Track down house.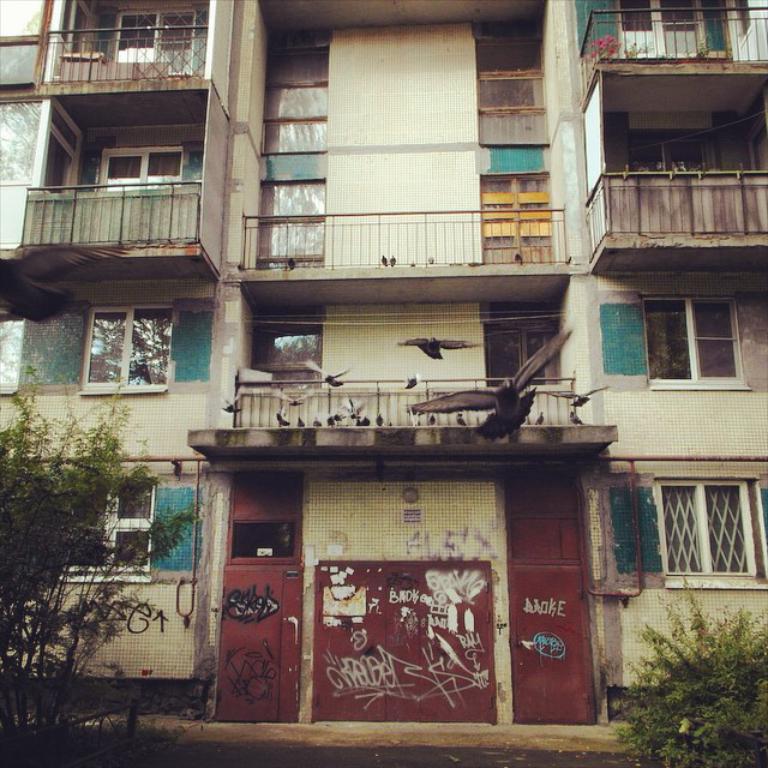
Tracked to (left=0, top=0, right=767, bottom=732).
